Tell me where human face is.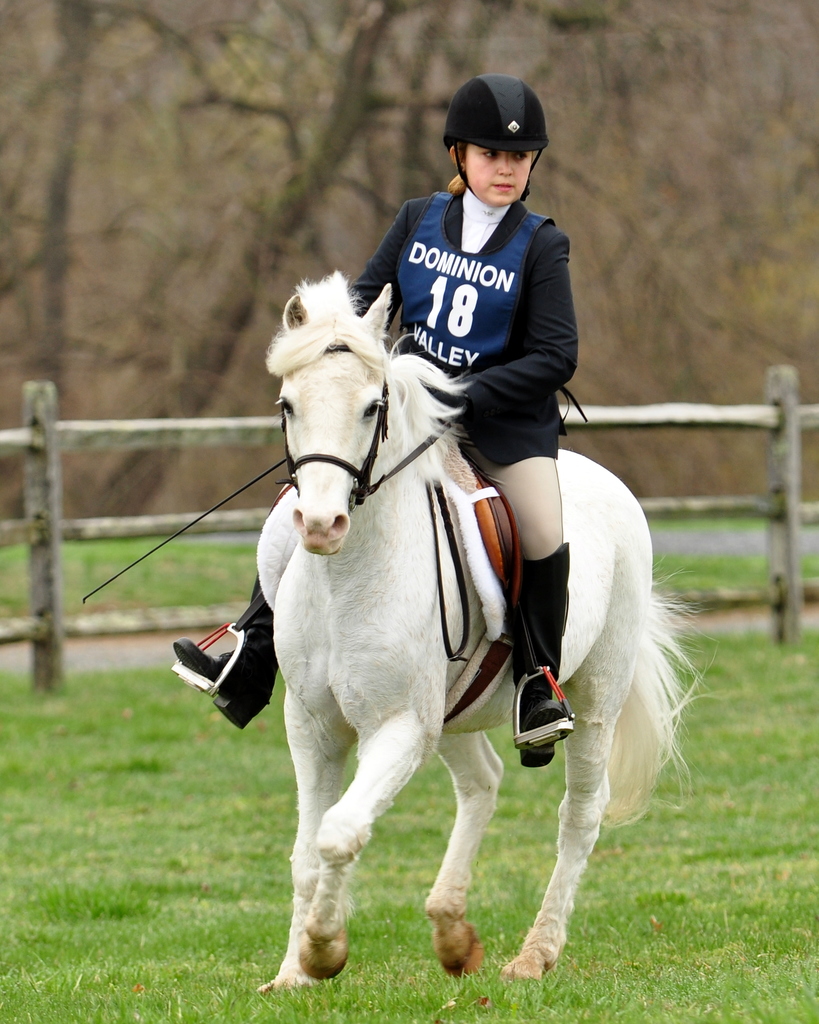
human face is at bbox=[463, 141, 534, 212].
